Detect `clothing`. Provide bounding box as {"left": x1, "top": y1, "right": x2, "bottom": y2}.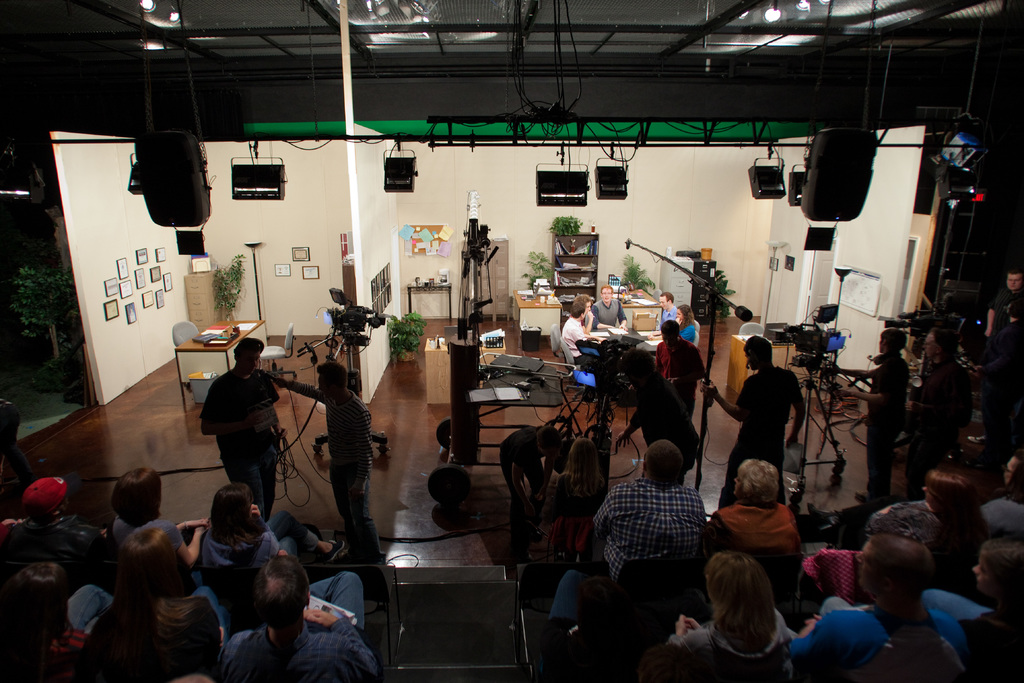
{"left": 286, "top": 375, "right": 378, "bottom": 544}.
